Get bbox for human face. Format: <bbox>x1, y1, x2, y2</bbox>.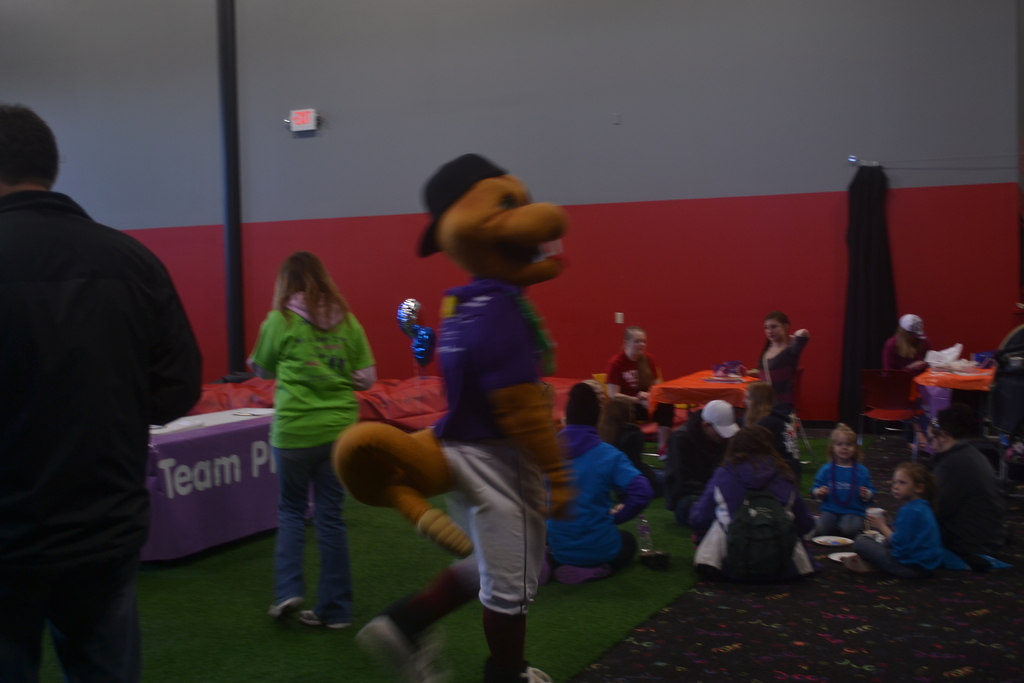
<bbox>767, 320, 786, 343</bbox>.
